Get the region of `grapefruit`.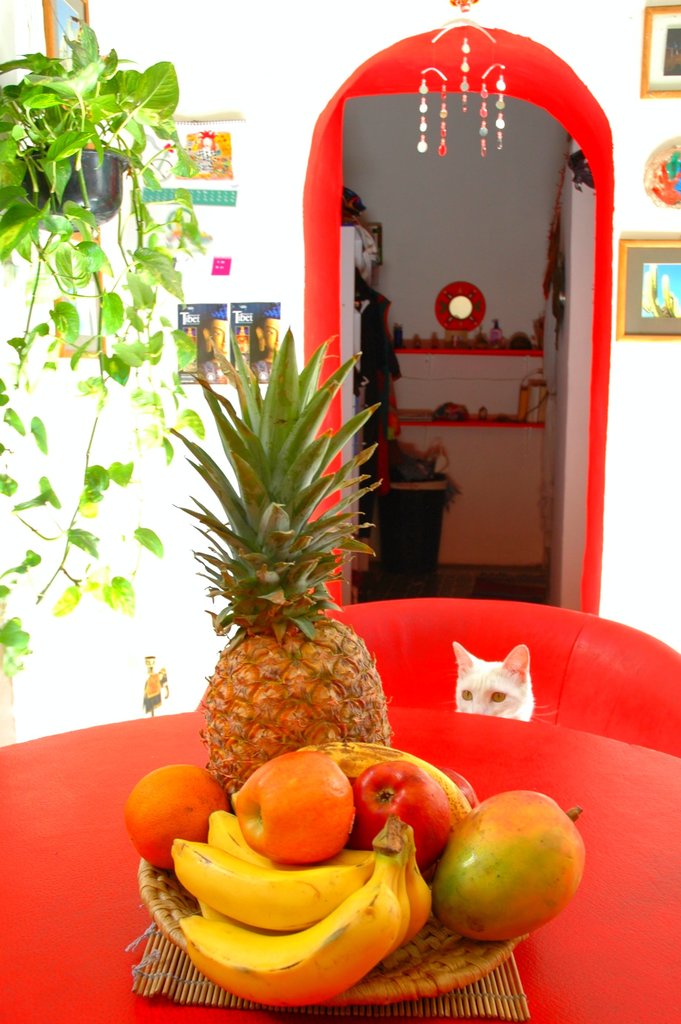
122,762,230,865.
